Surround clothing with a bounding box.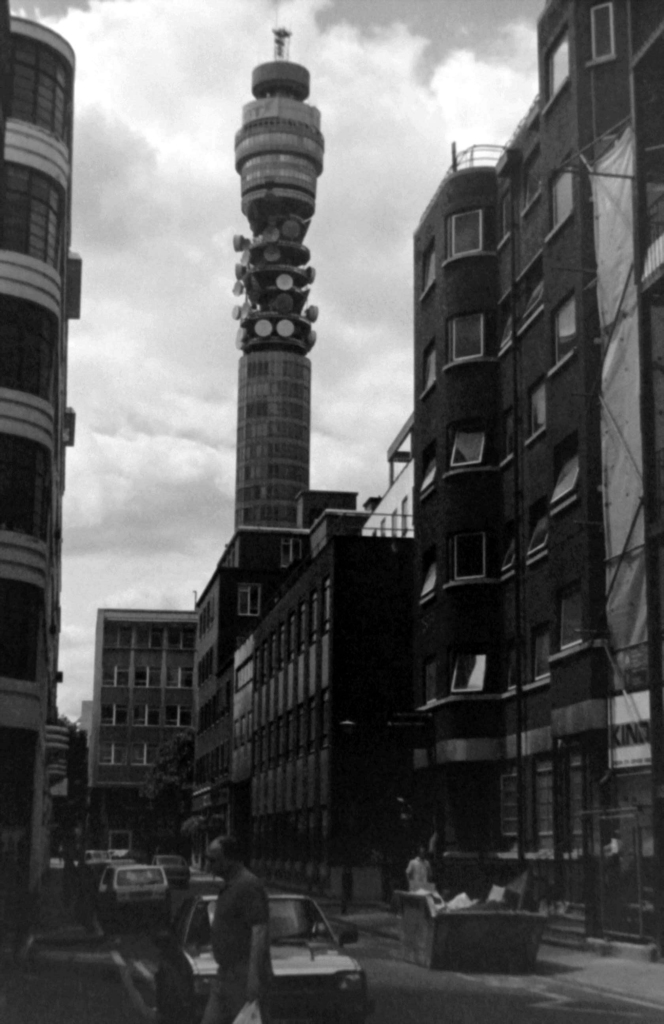
(405,858,430,893).
